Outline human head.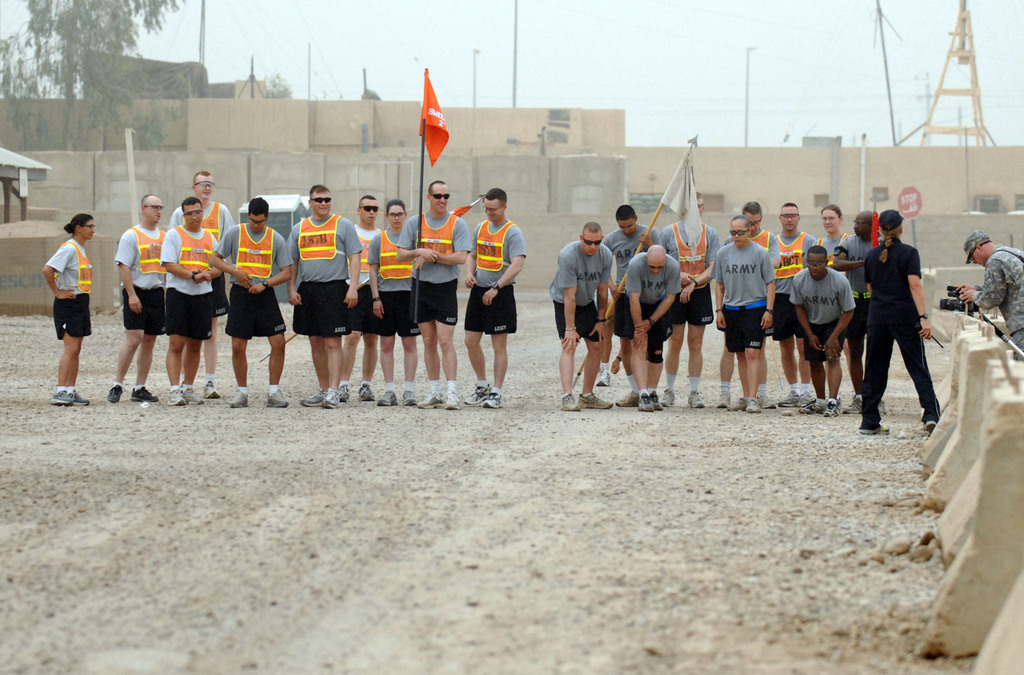
Outline: crop(819, 203, 842, 234).
